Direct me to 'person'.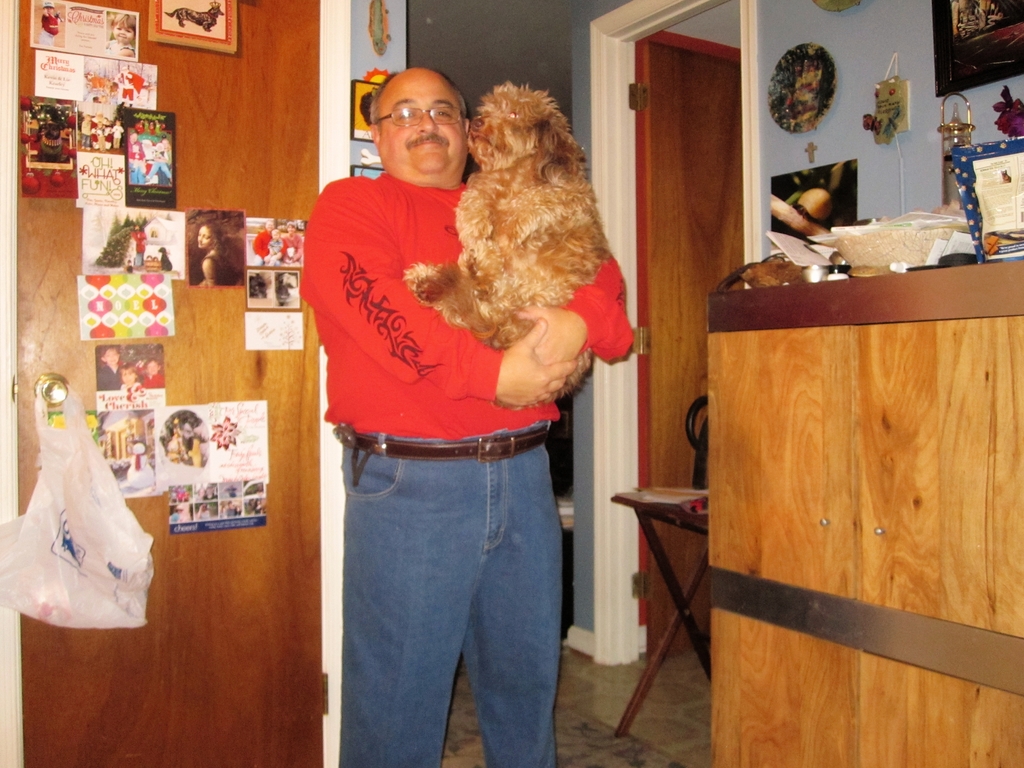
Direction: {"left": 265, "top": 228, "right": 282, "bottom": 260}.
